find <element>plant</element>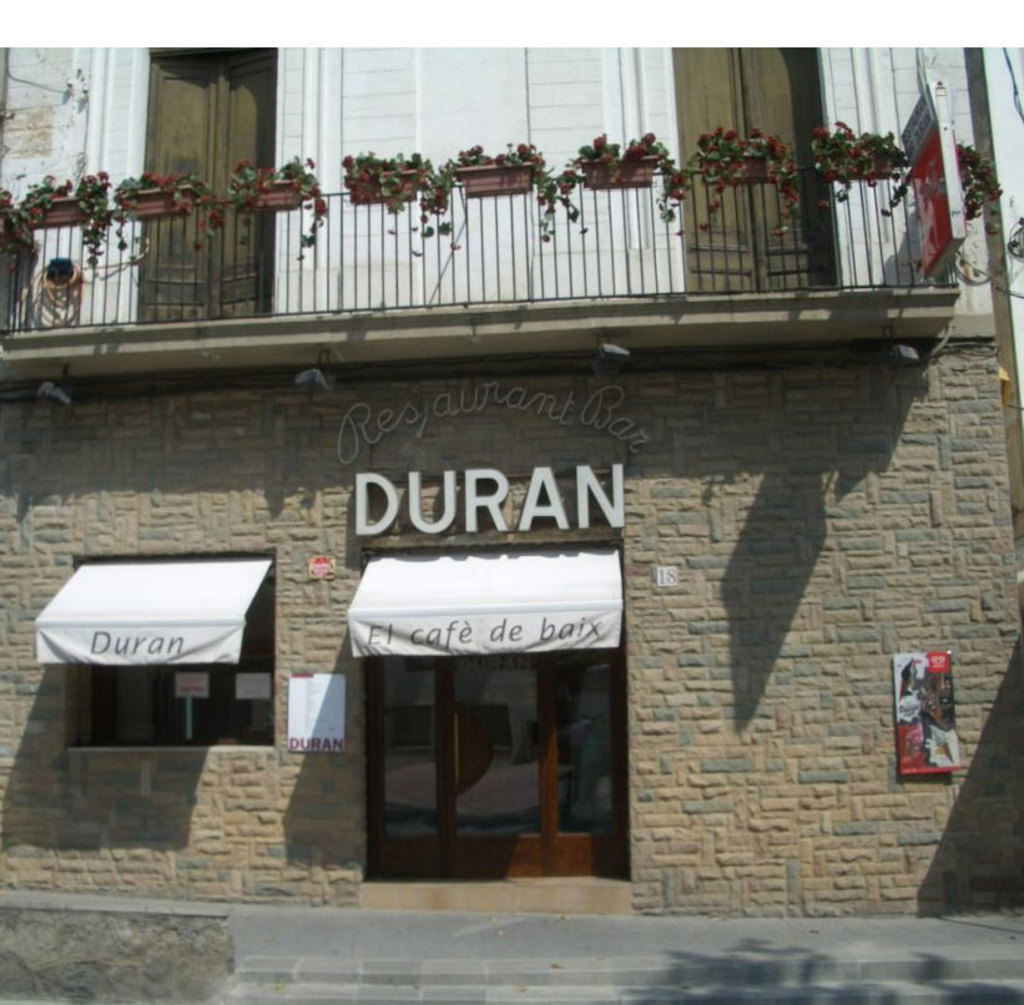
crop(681, 111, 799, 233)
